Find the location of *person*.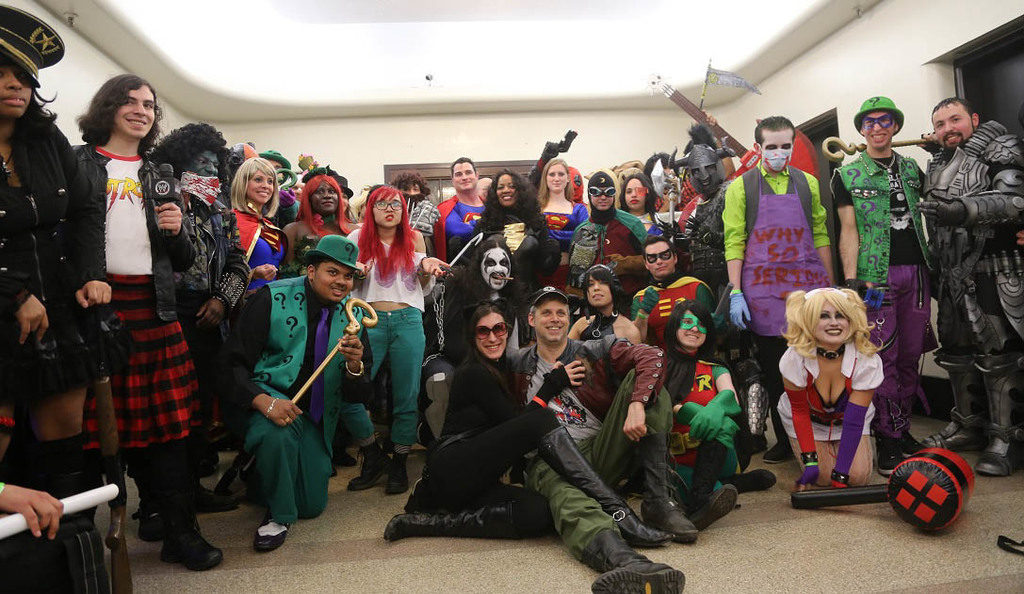
Location: <box>928,91,1010,476</box>.
